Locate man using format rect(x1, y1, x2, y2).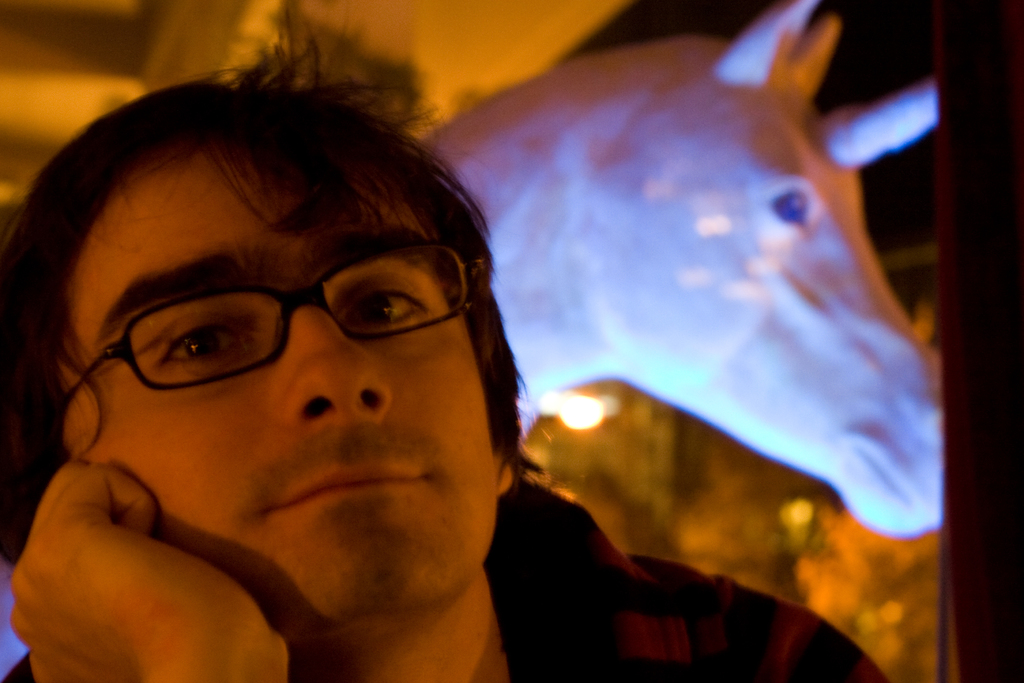
rect(0, 26, 657, 682).
